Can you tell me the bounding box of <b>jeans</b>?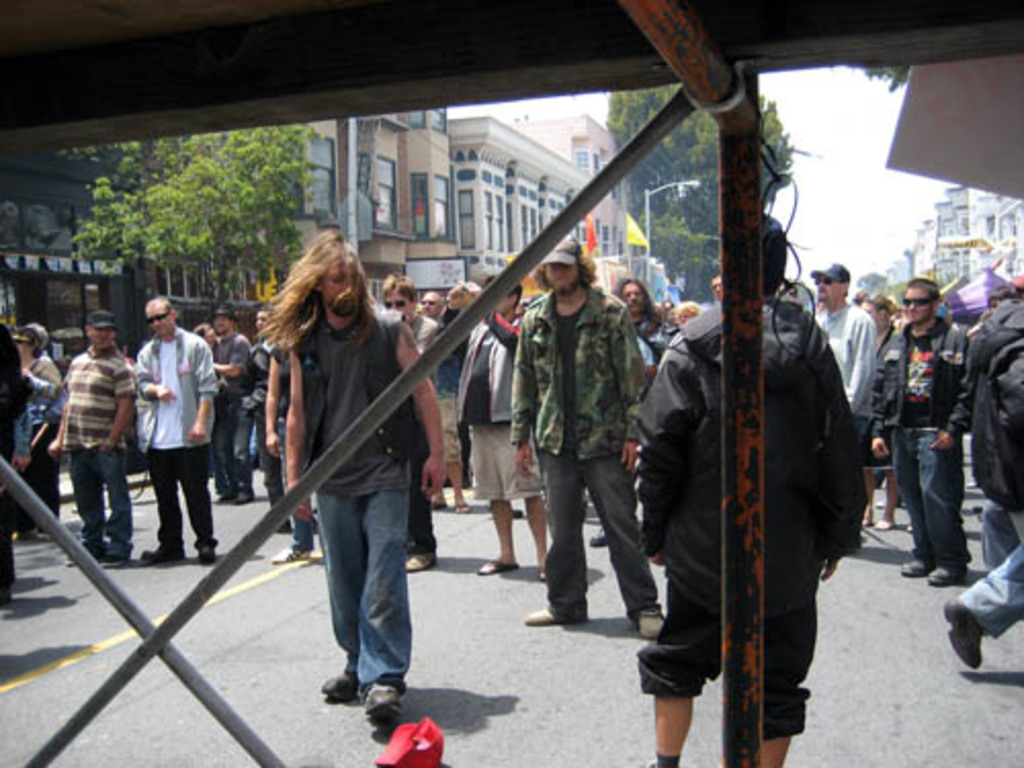
[217, 397, 250, 481].
